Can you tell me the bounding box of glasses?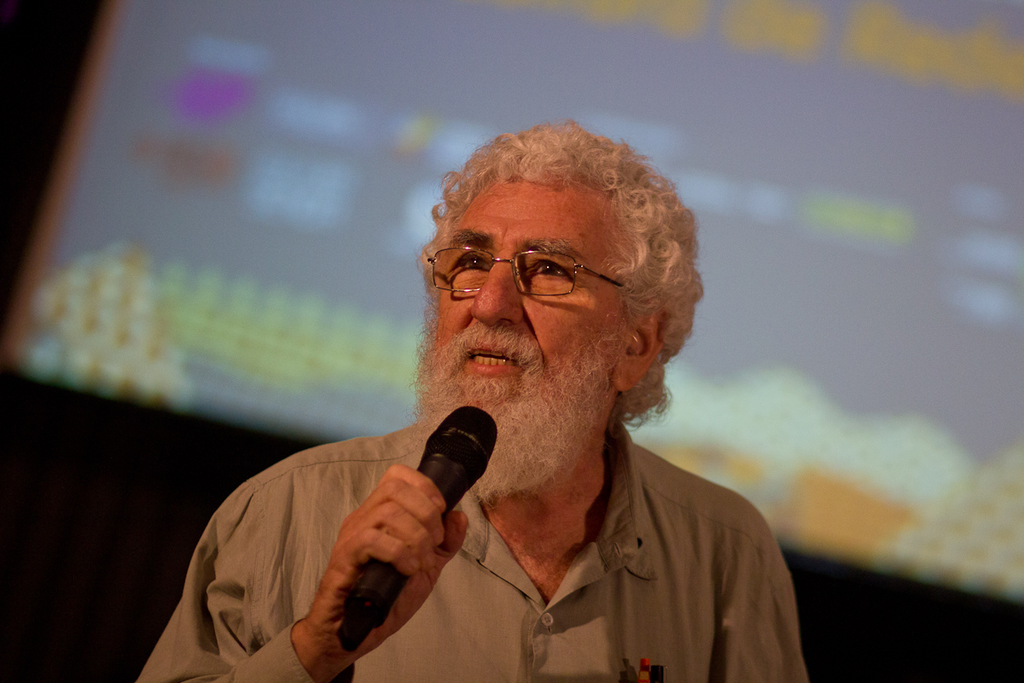
417/234/644/318.
